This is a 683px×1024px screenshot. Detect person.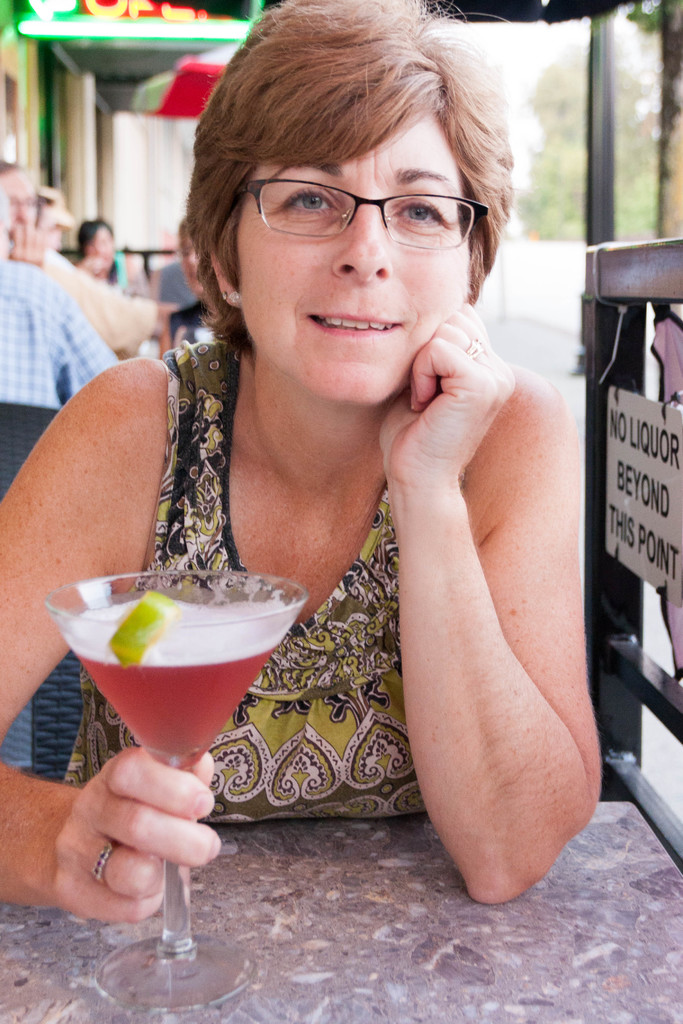
region(75, 38, 586, 929).
